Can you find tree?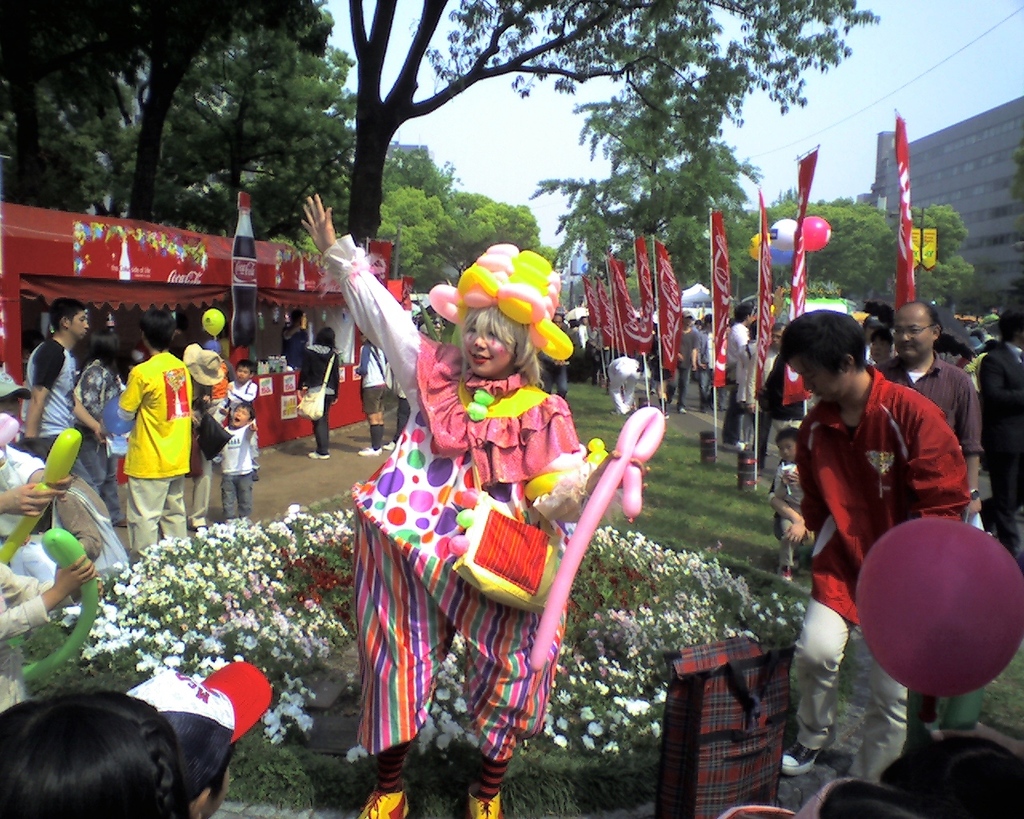
Yes, bounding box: l=344, t=0, r=887, b=250.
